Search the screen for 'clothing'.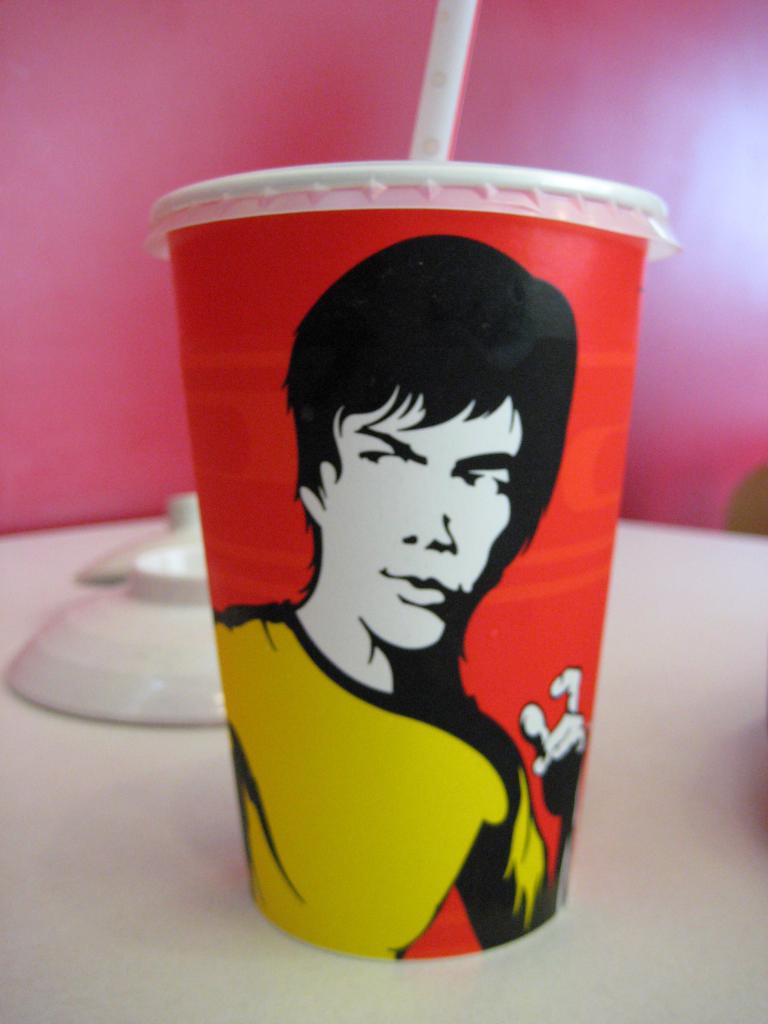
Found at bbox(234, 602, 551, 974).
